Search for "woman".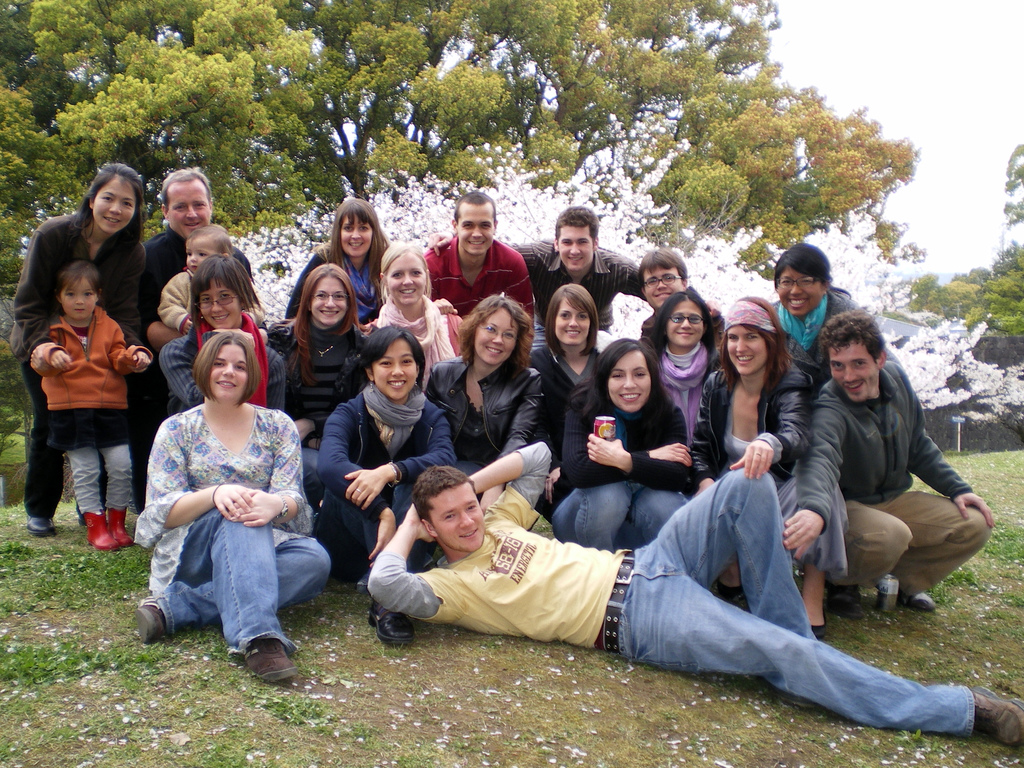
Found at select_region(427, 291, 541, 521).
